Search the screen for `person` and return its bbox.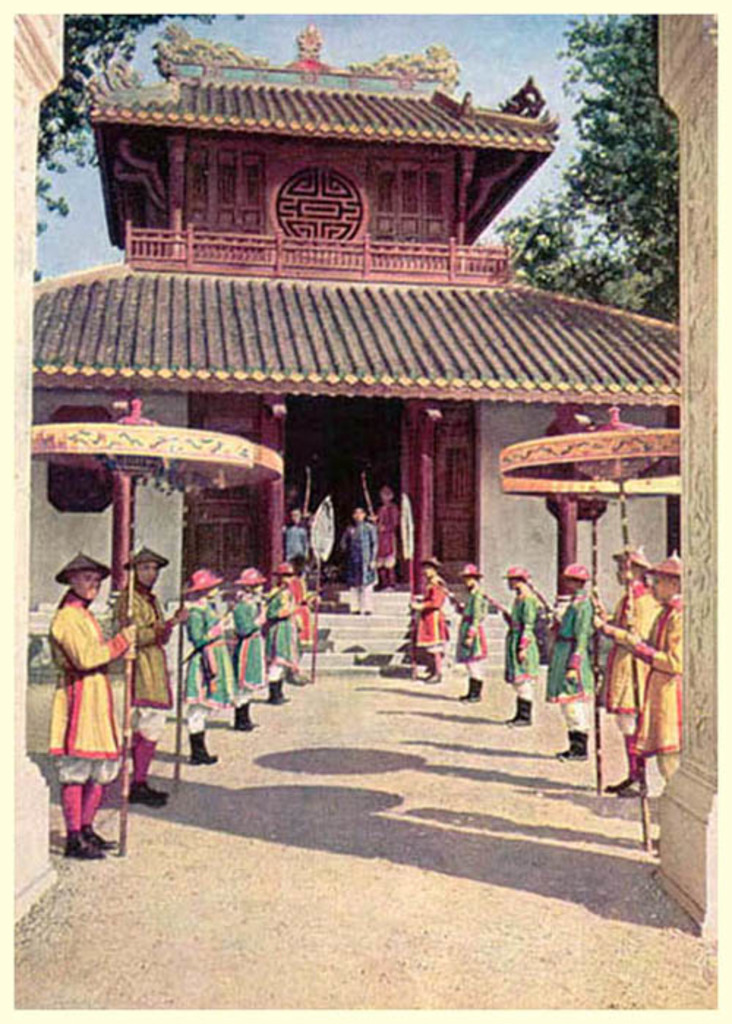
Found: [337, 511, 375, 611].
